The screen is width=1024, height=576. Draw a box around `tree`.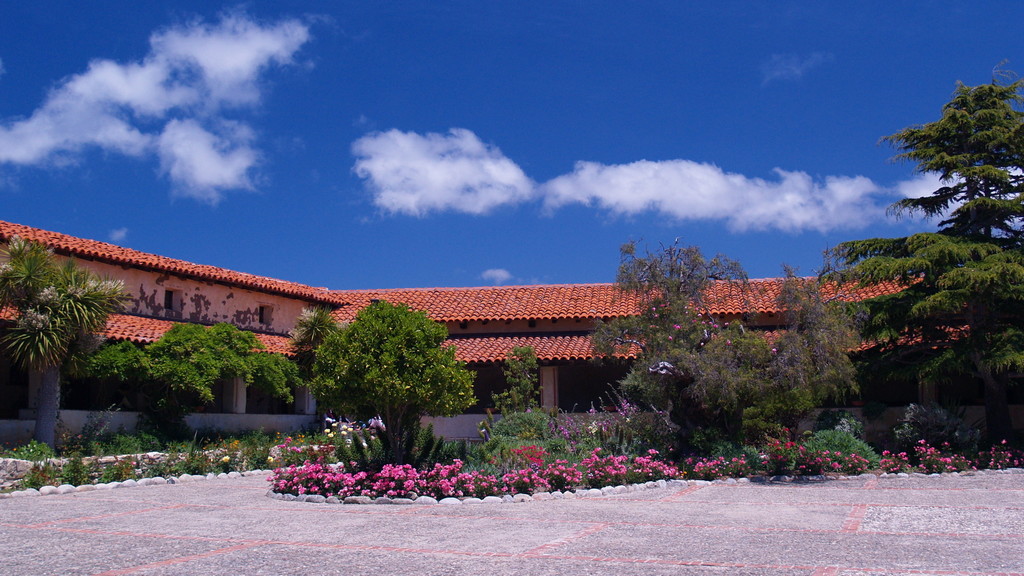
[left=820, top=62, right=1023, bottom=411].
